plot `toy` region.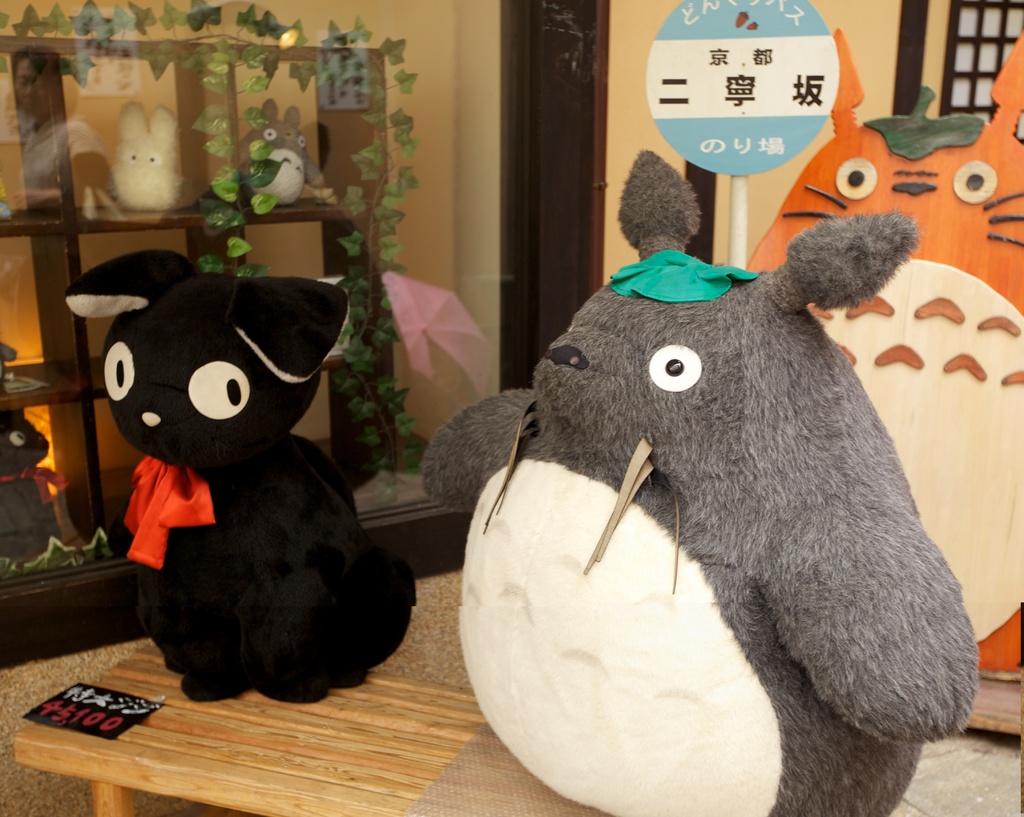
Plotted at {"x1": 63, "y1": 242, "x2": 418, "y2": 710}.
